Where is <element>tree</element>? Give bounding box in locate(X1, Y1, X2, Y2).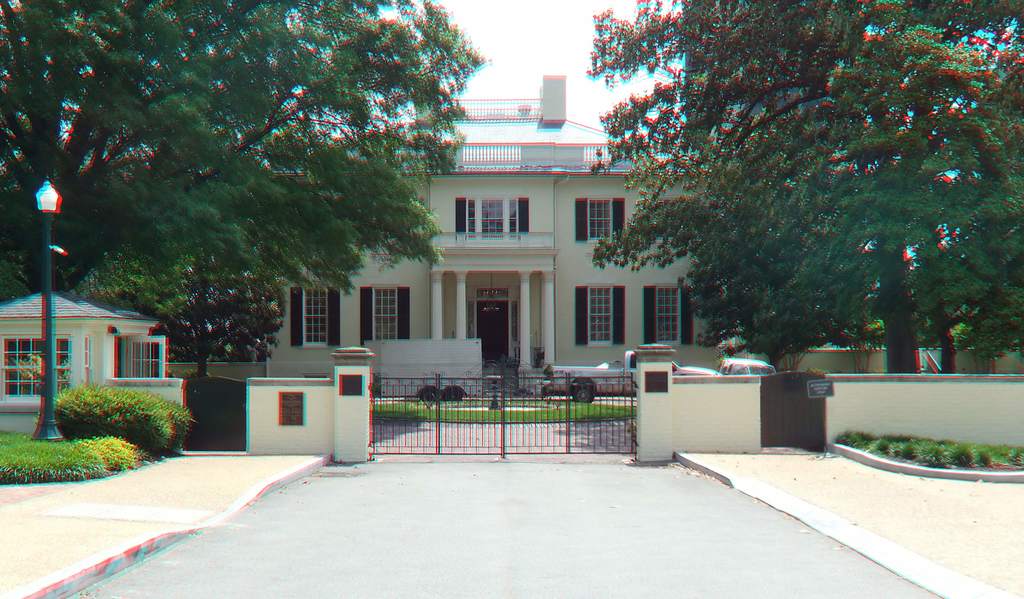
locate(913, 256, 1023, 385).
